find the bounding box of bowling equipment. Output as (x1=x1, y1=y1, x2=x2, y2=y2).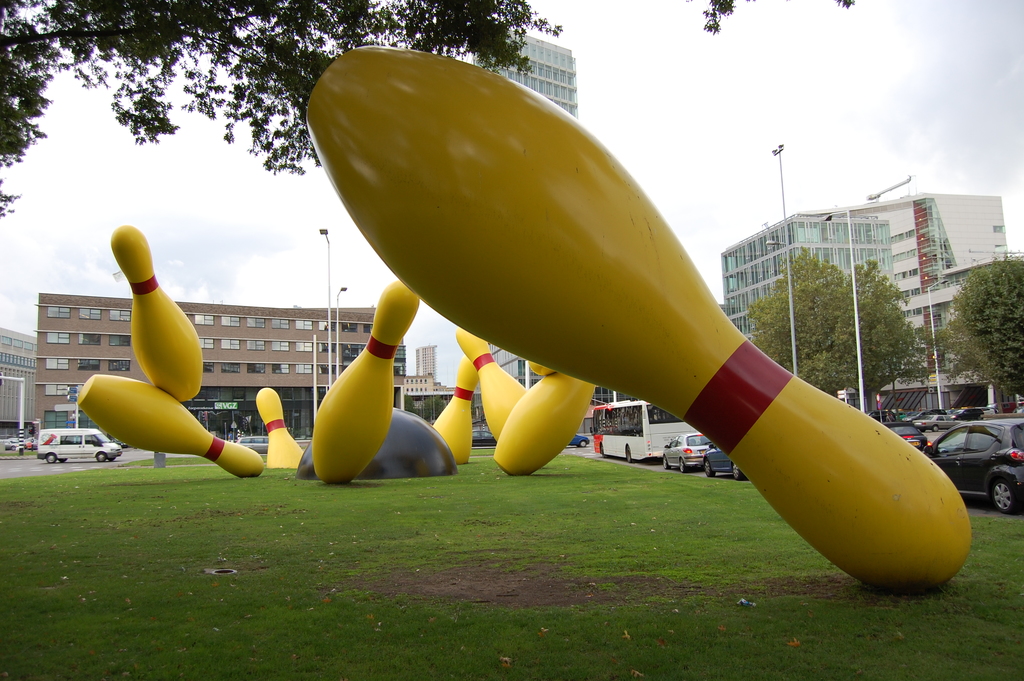
(x1=73, y1=372, x2=266, y2=492).
